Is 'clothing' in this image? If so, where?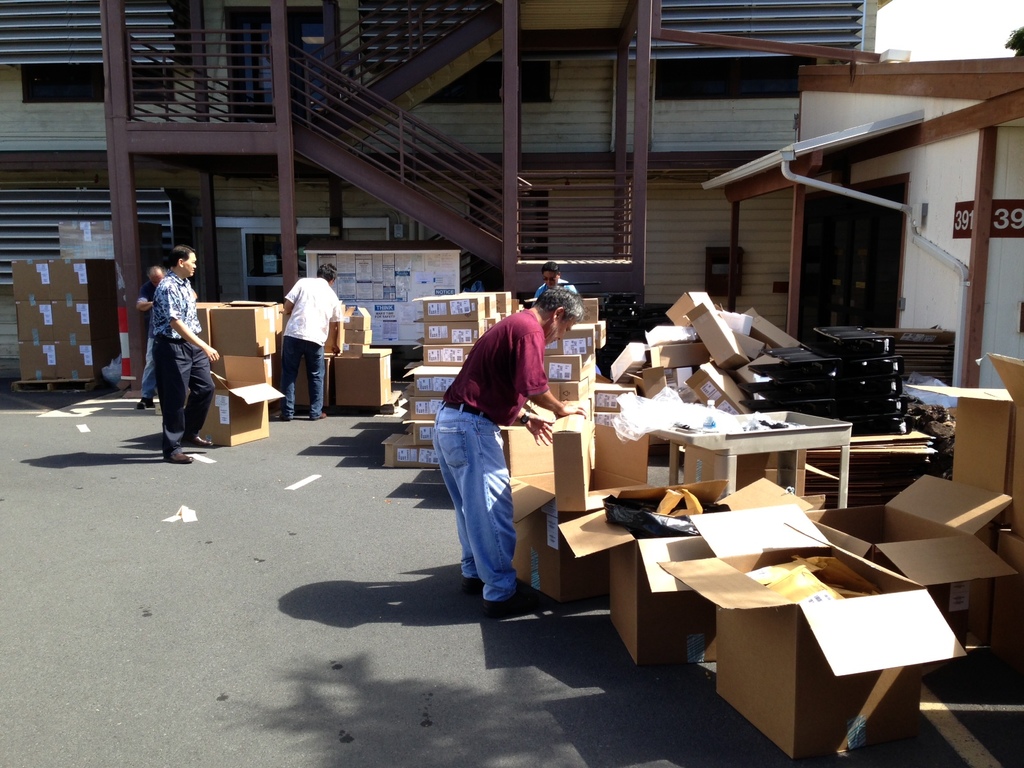
Yes, at x1=536, y1=284, x2=582, y2=302.
